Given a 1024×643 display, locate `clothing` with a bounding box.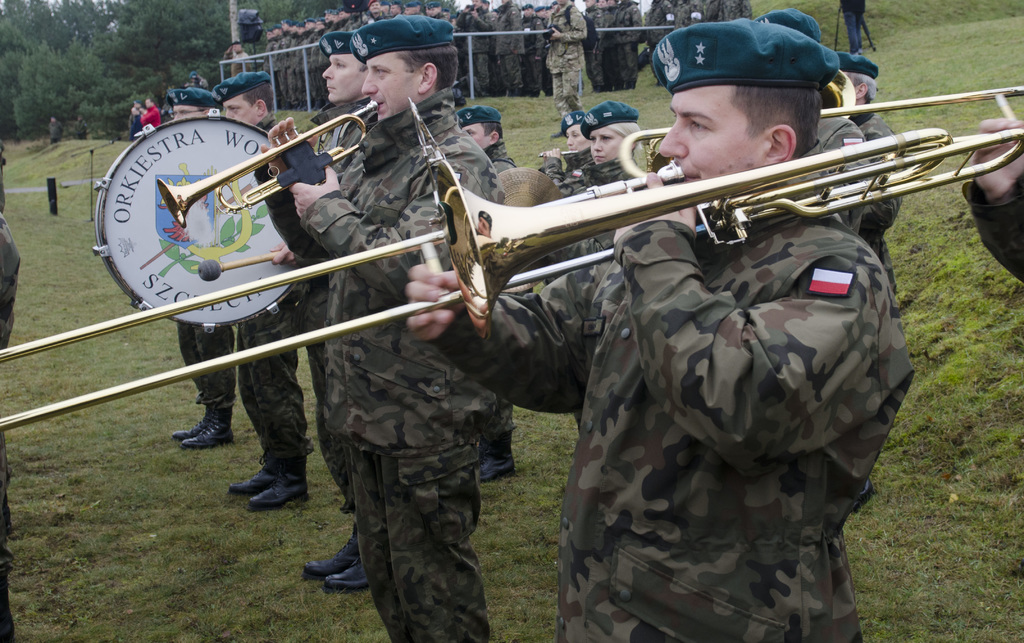
Located: rect(0, 232, 26, 610).
